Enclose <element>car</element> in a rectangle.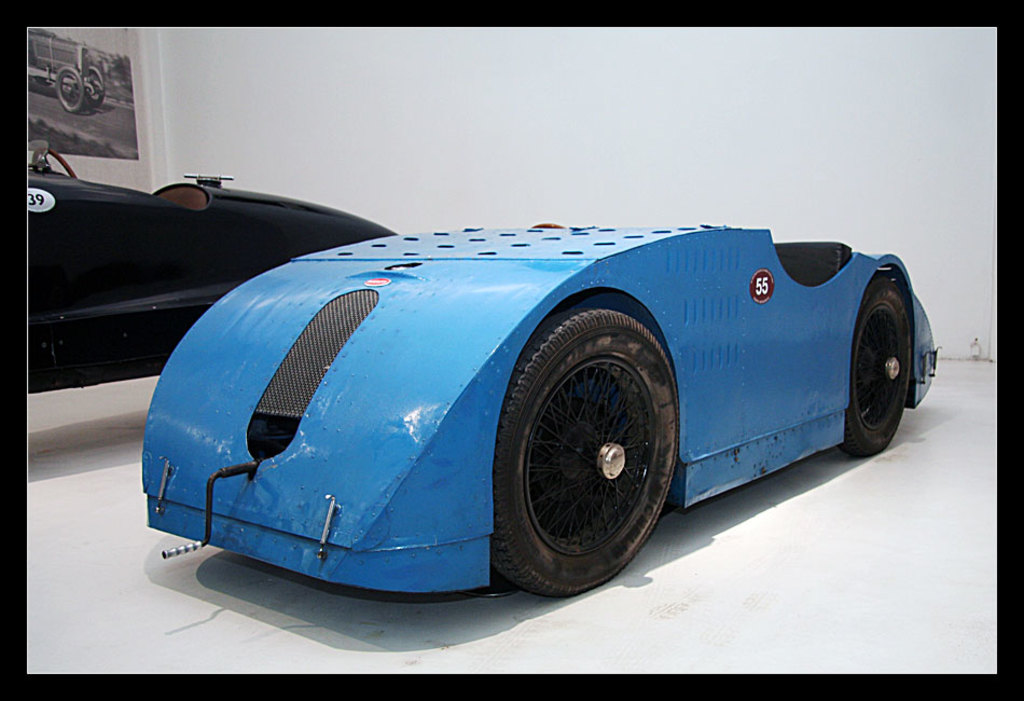
<bbox>29, 140, 397, 387</bbox>.
